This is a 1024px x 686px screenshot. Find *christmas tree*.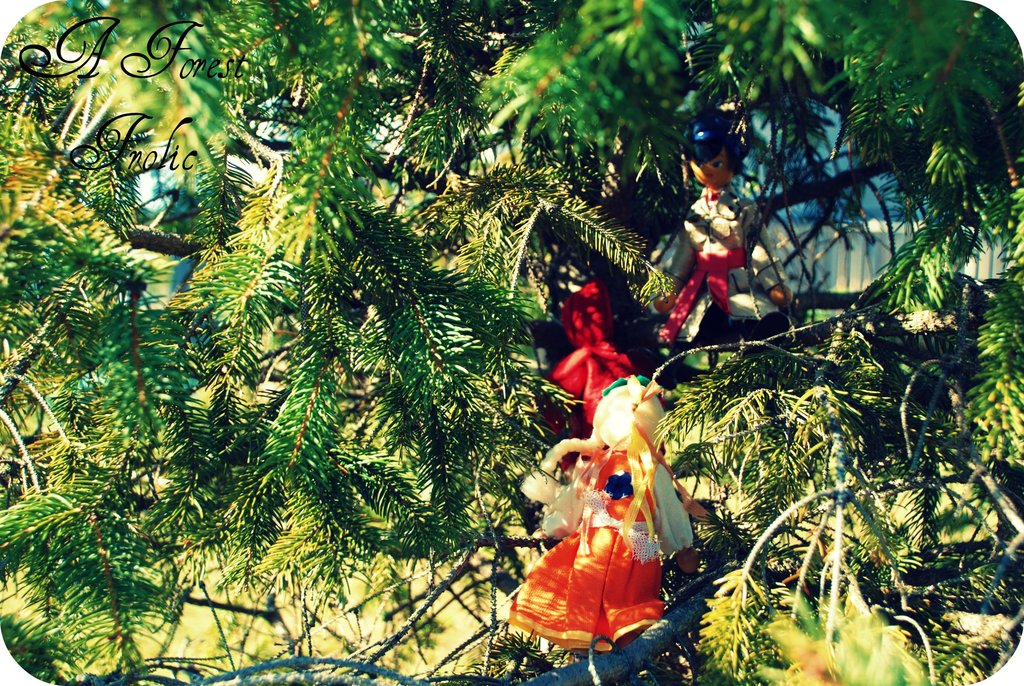
Bounding box: bbox=(0, 0, 1023, 685).
